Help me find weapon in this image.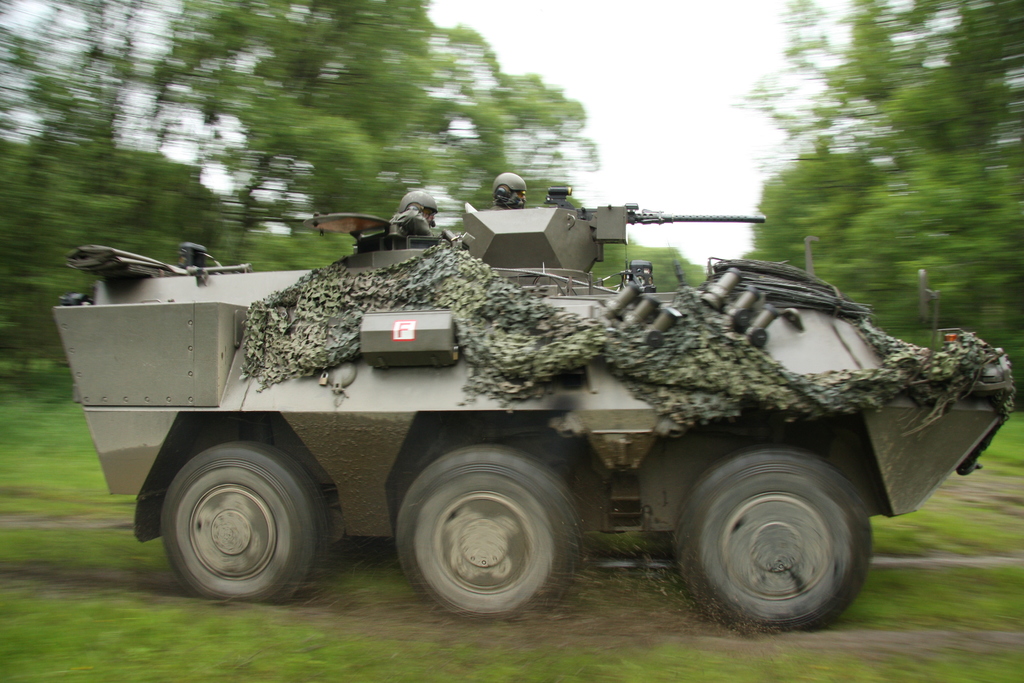
Found it: region(546, 185, 766, 226).
